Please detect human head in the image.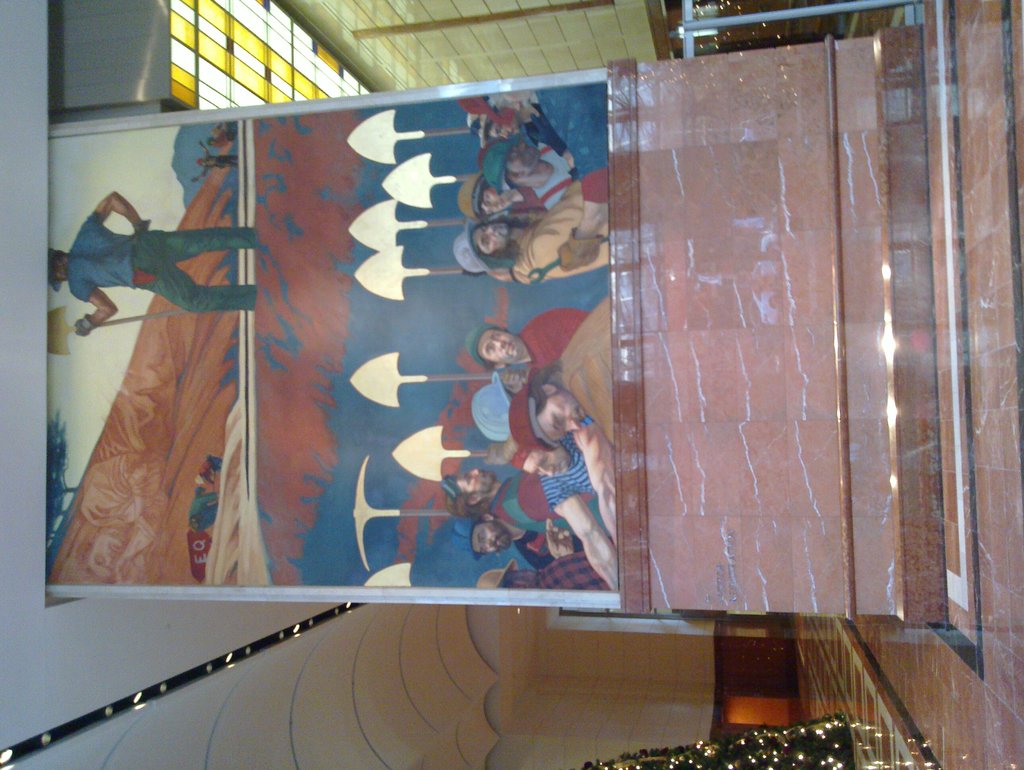
x1=454, y1=176, x2=512, y2=226.
